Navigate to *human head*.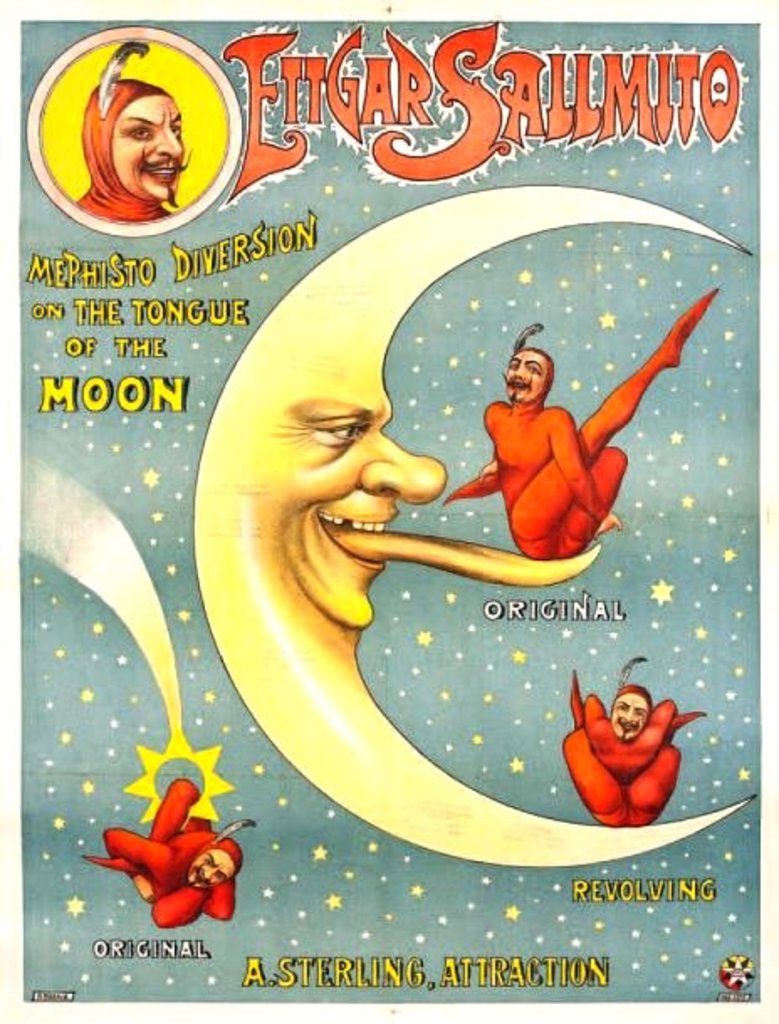
Navigation target: [x1=82, y1=79, x2=186, y2=195].
